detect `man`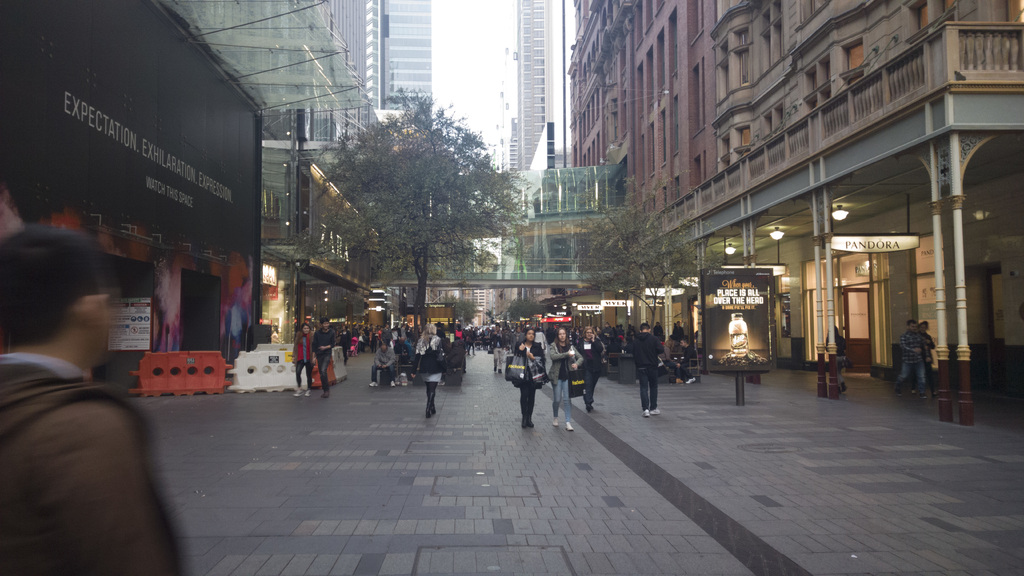
[x1=308, y1=317, x2=340, y2=402]
